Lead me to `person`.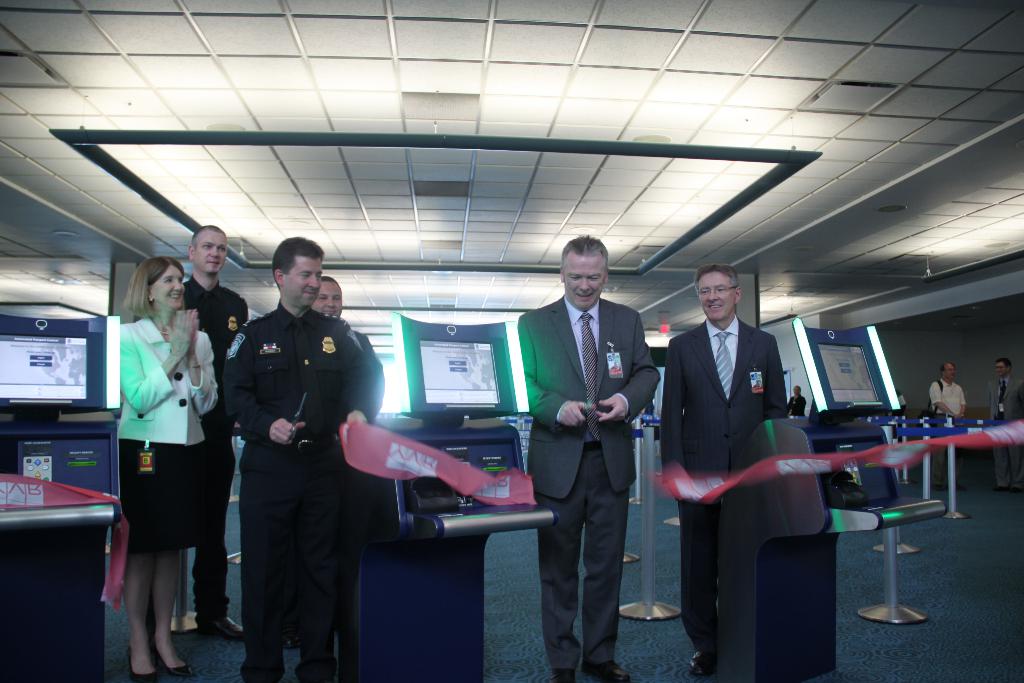
Lead to <bbox>181, 216, 243, 641</bbox>.
